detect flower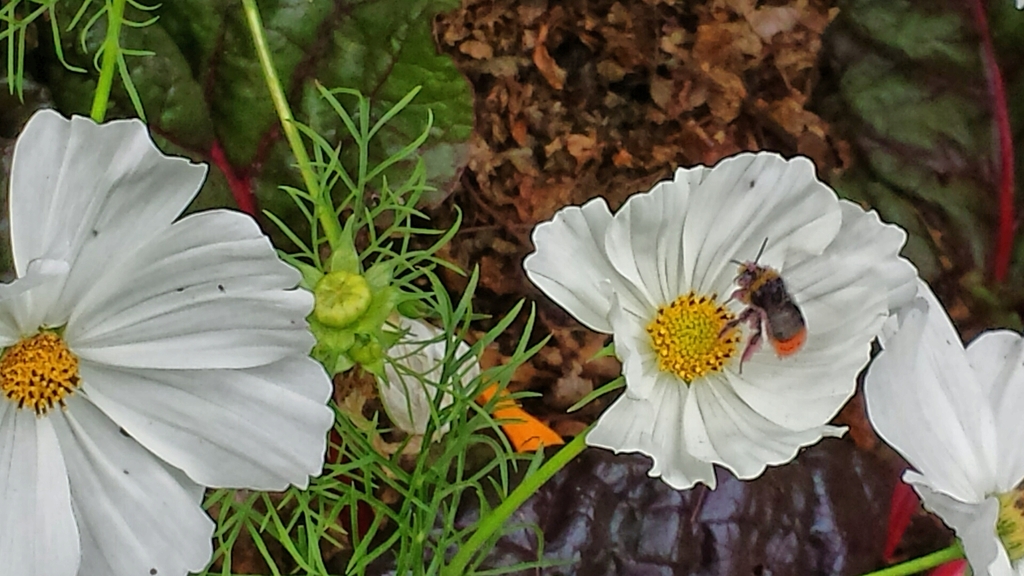
[x1=527, y1=149, x2=919, y2=490]
